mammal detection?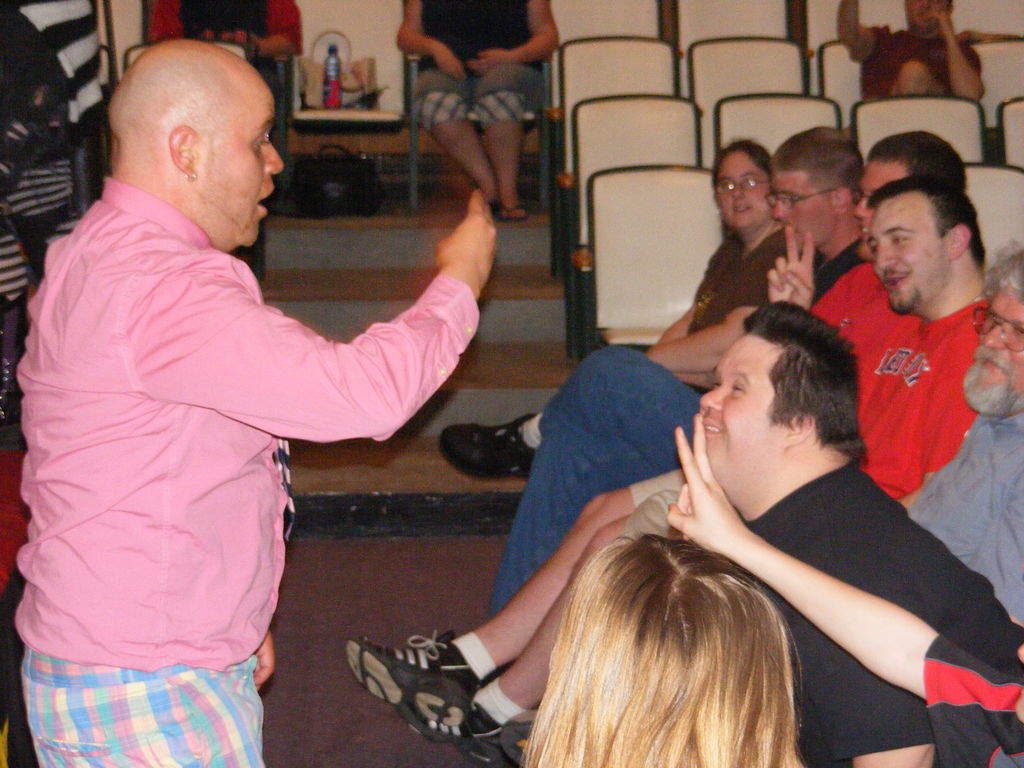
locate(664, 410, 1023, 767)
